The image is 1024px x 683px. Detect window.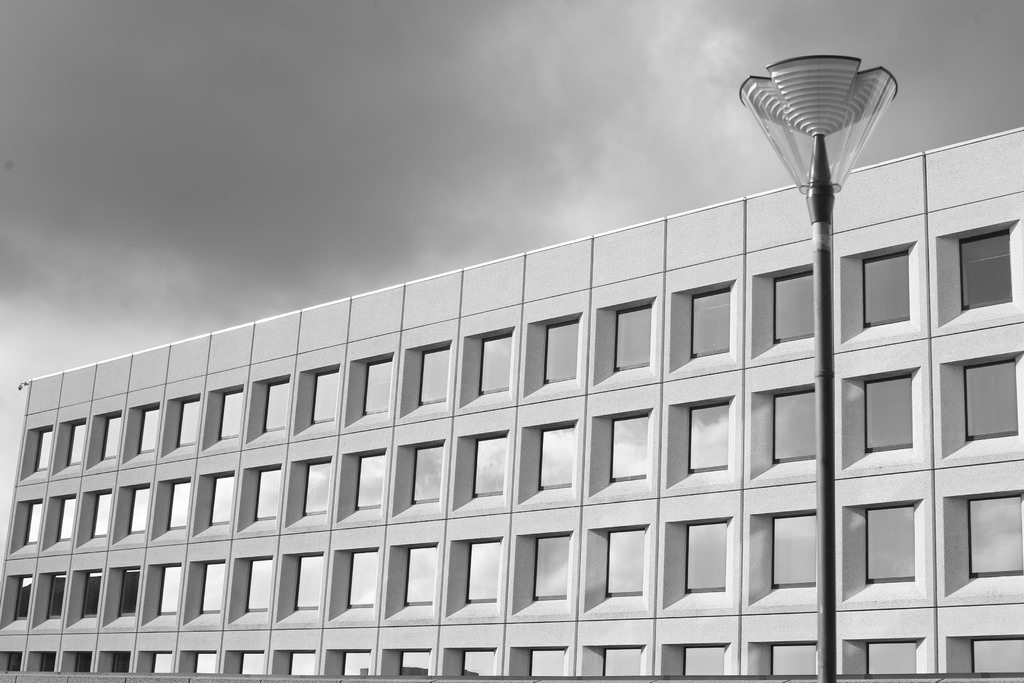
Detection: (x1=870, y1=645, x2=915, y2=675).
